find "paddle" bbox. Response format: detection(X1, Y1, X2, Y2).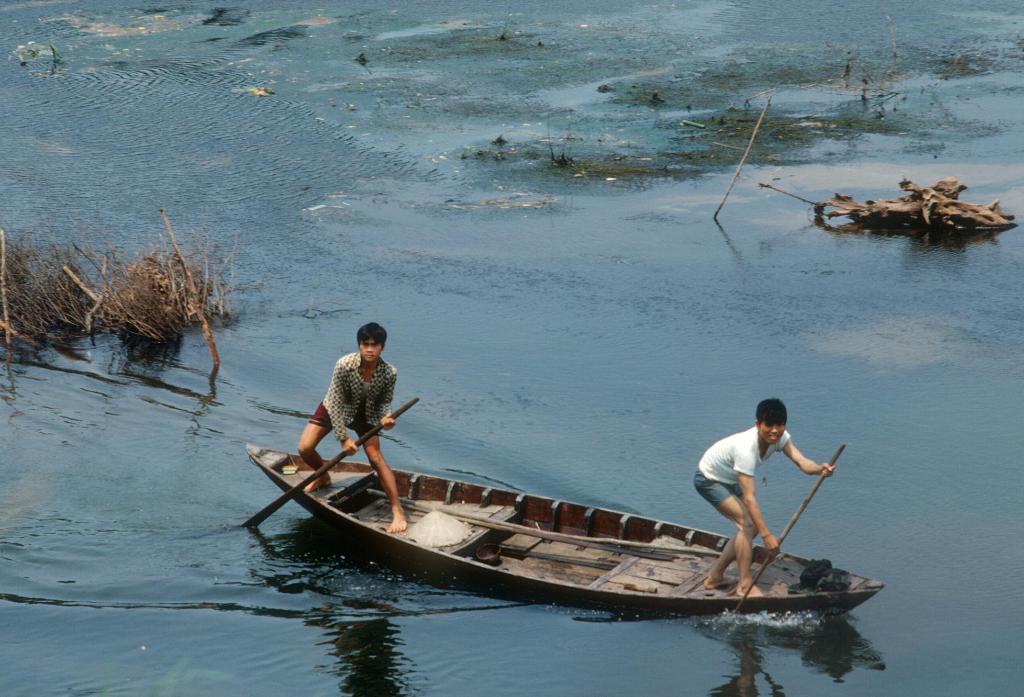
detection(244, 394, 424, 528).
